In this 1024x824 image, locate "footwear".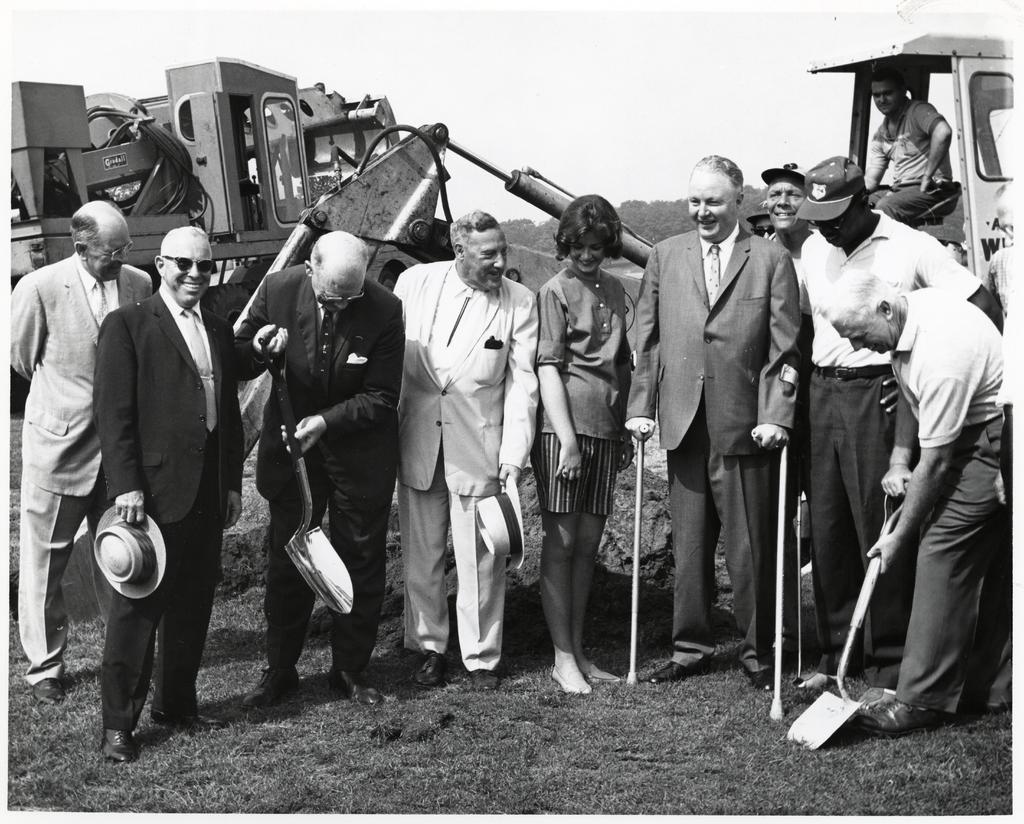
Bounding box: <bbox>867, 688, 930, 735</bbox>.
